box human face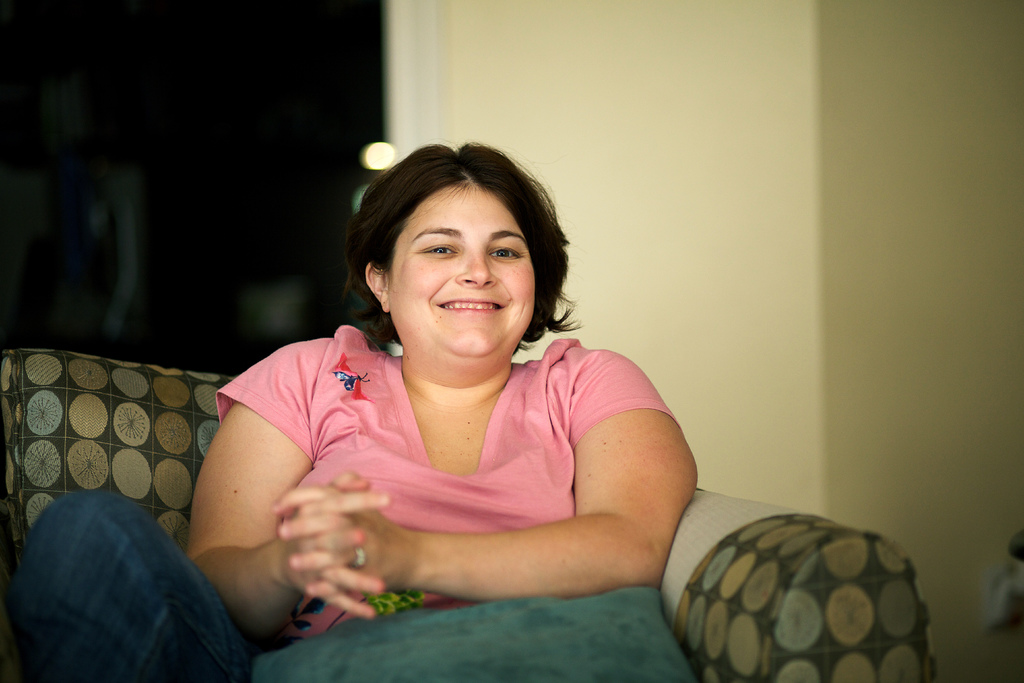
bbox=(388, 183, 547, 368)
